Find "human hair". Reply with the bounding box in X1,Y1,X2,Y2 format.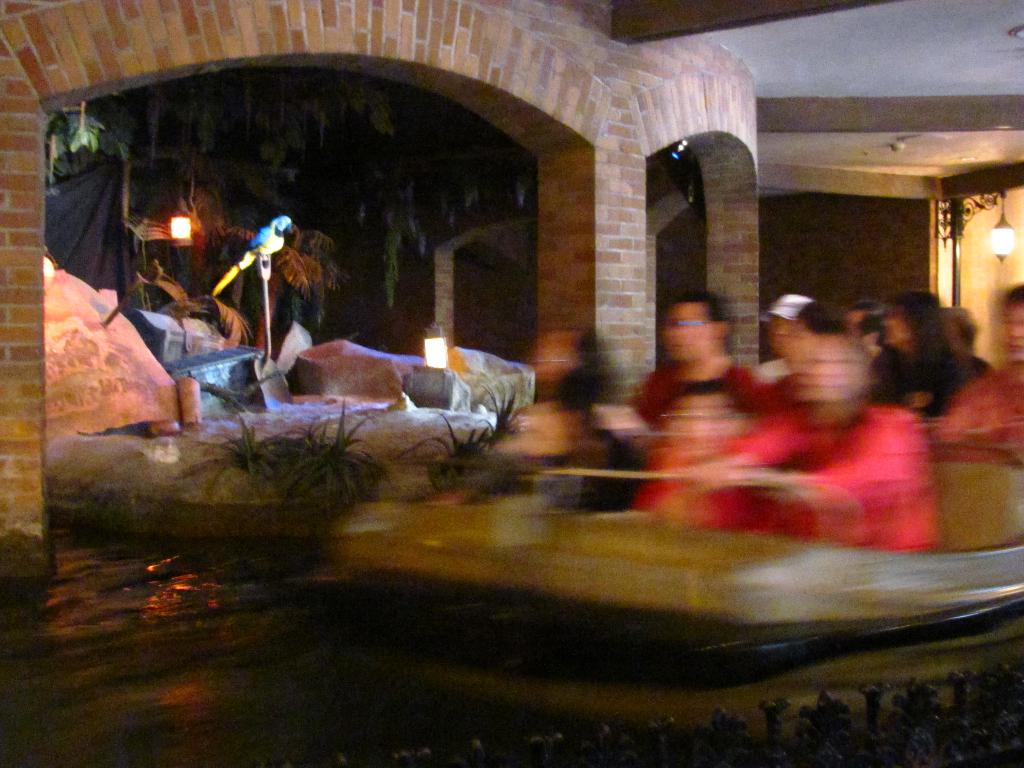
673,287,730,326.
